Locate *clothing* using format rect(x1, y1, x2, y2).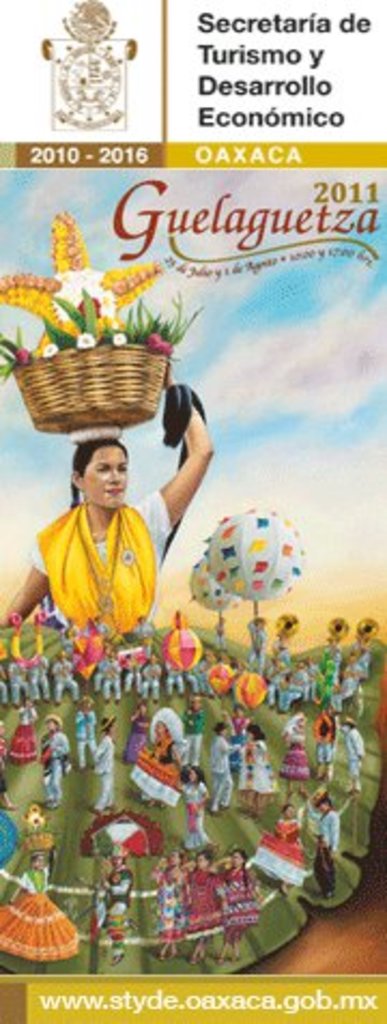
rect(320, 716, 338, 755).
